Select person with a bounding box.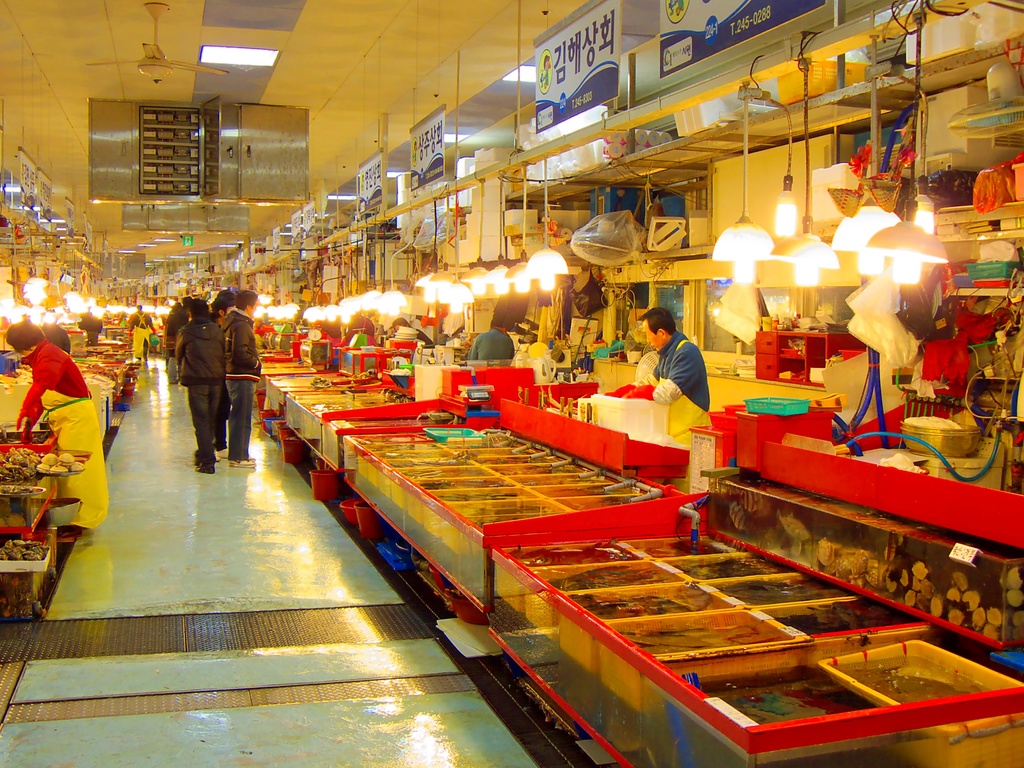
bbox=[635, 306, 708, 415].
